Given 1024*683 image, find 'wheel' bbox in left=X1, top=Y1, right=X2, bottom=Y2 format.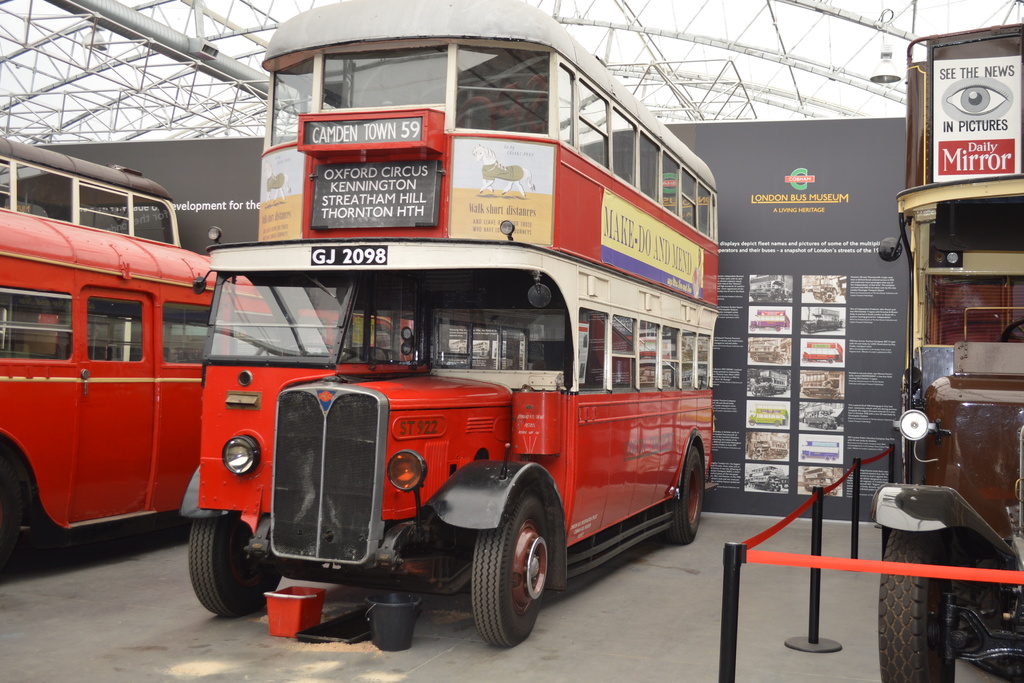
left=770, top=489, right=771, bottom=491.
